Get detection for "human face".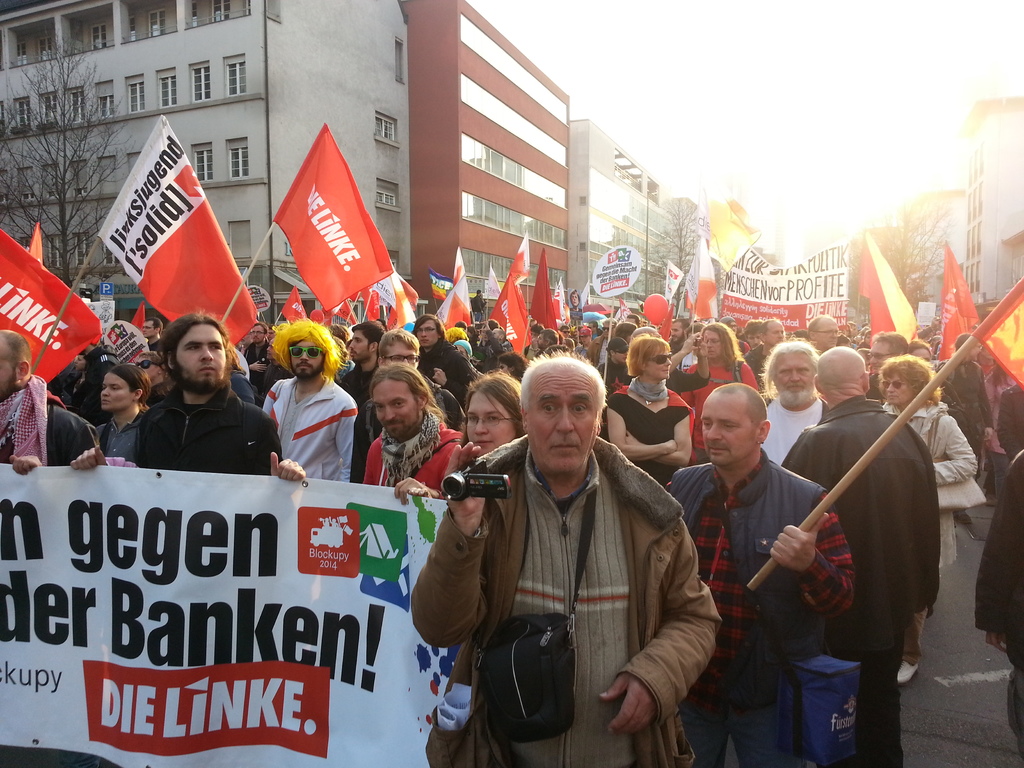
Detection: box=[348, 329, 371, 360].
